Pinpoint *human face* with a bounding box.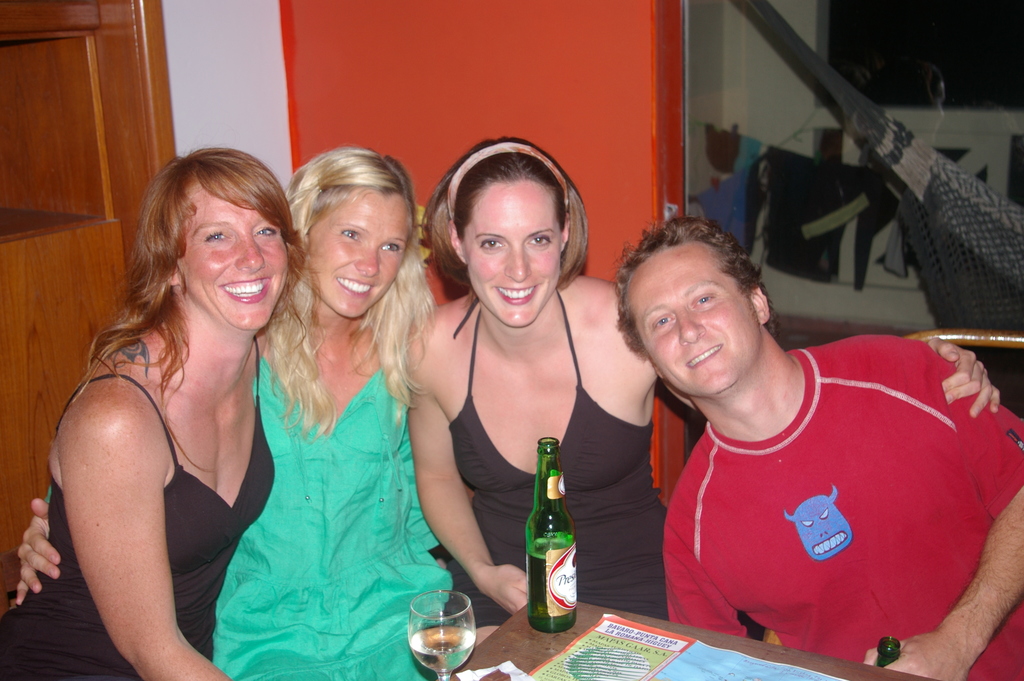
detection(625, 247, 756, 391).
